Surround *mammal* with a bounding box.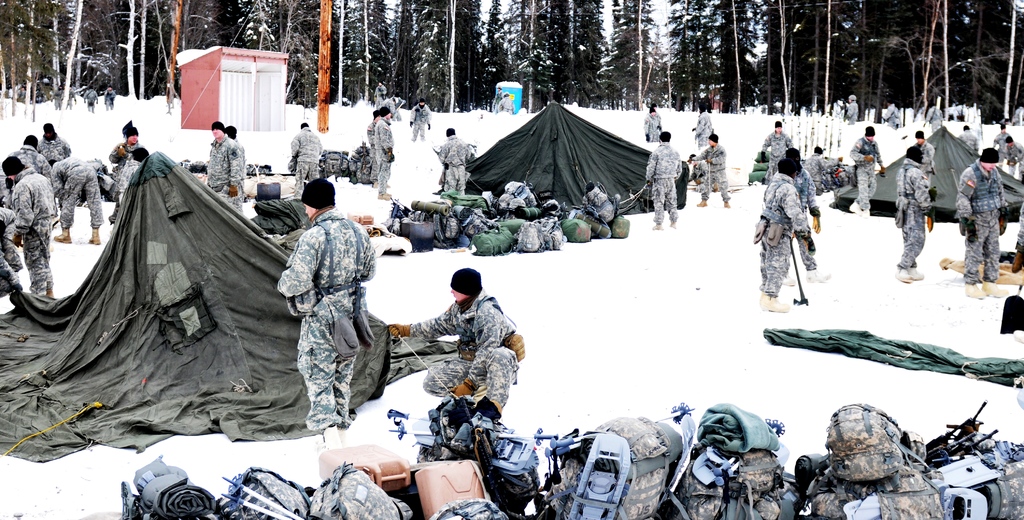
l=102, t=85, r=116, b=107.
